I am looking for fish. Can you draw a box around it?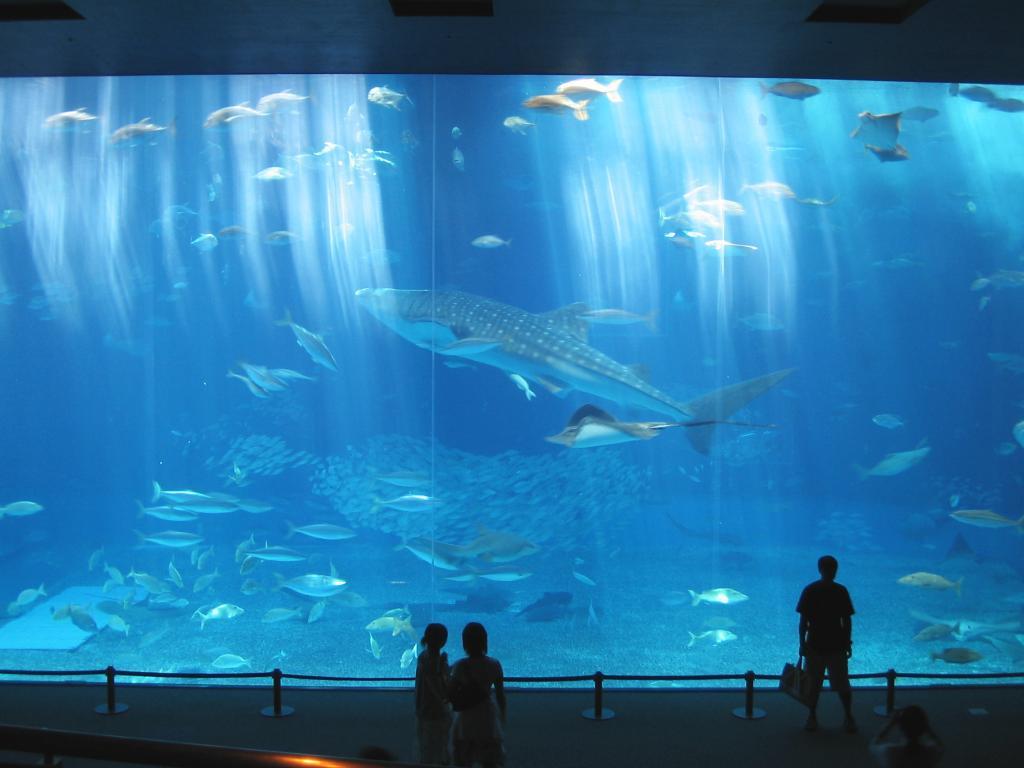
Sure, the bounding box is pyautogui.locateOnScreen(860, 145, 907, 163).
